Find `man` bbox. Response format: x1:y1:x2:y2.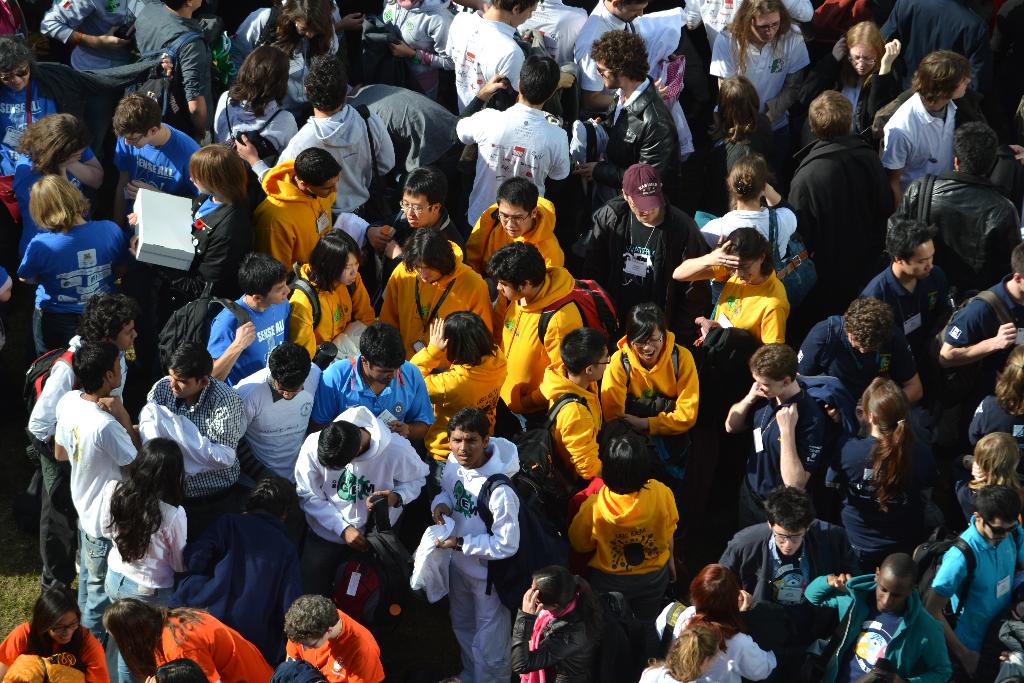
261:148:342:262.
